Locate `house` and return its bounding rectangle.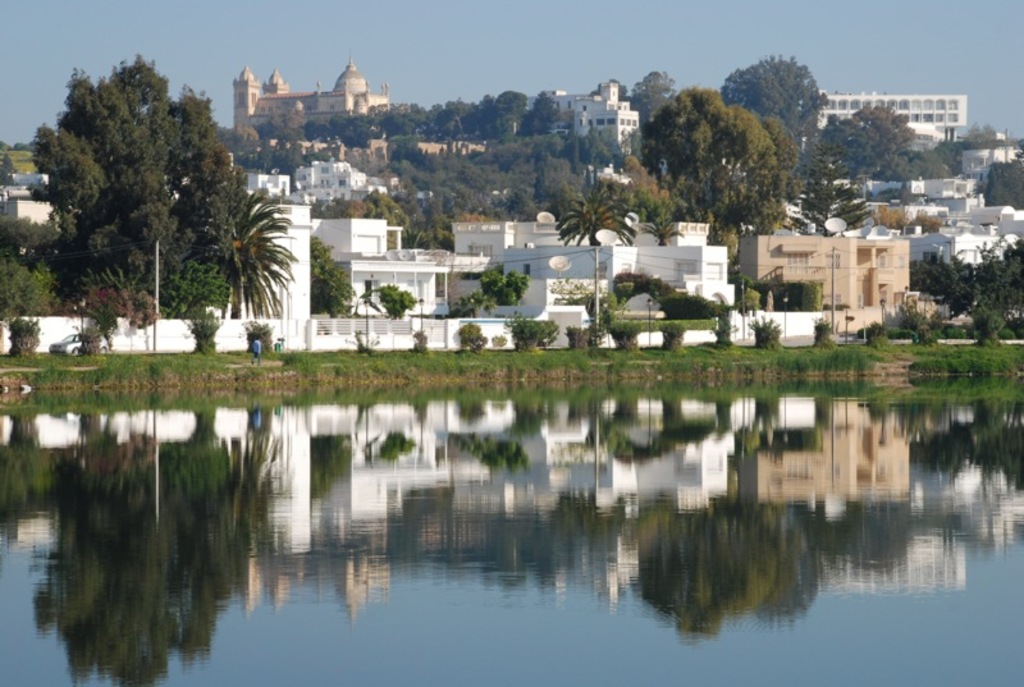
(242, 168, 296, 207).
